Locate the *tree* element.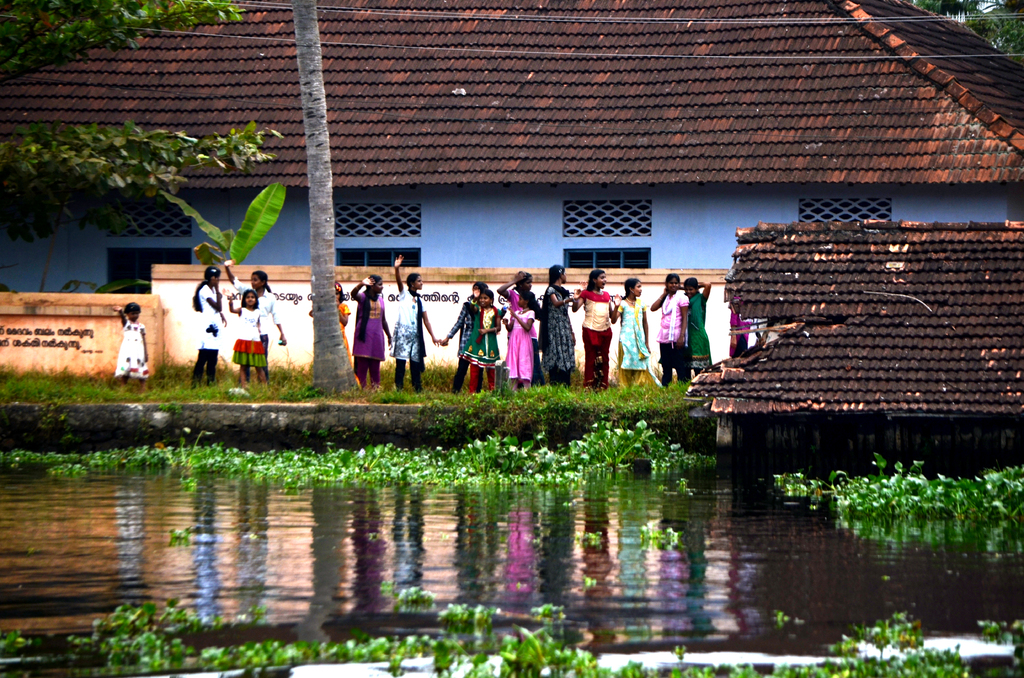
Element bbox: <box>0,0,287,252</box>.
